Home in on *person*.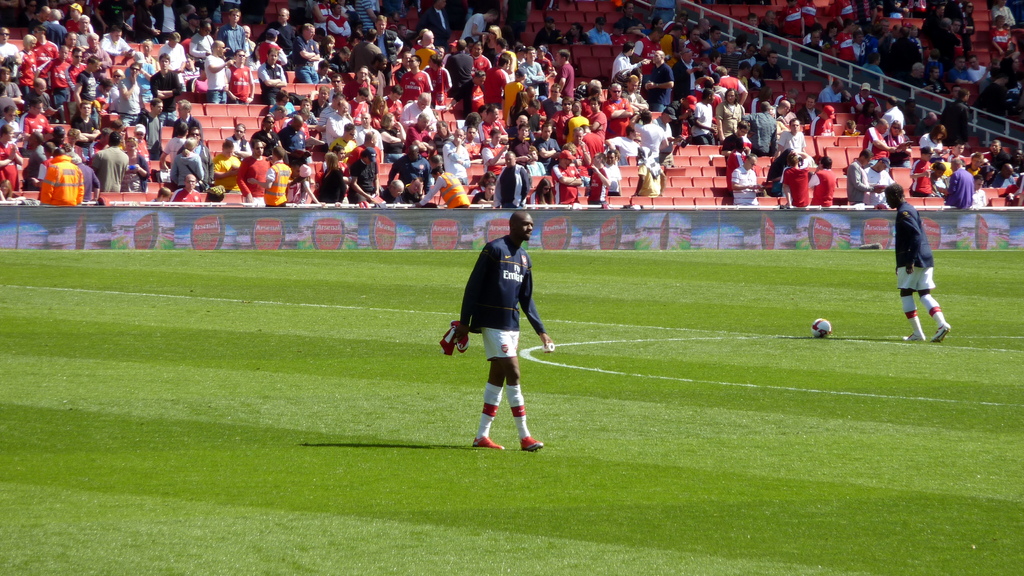
Homed in at <box>312,151,346,207</box>.
